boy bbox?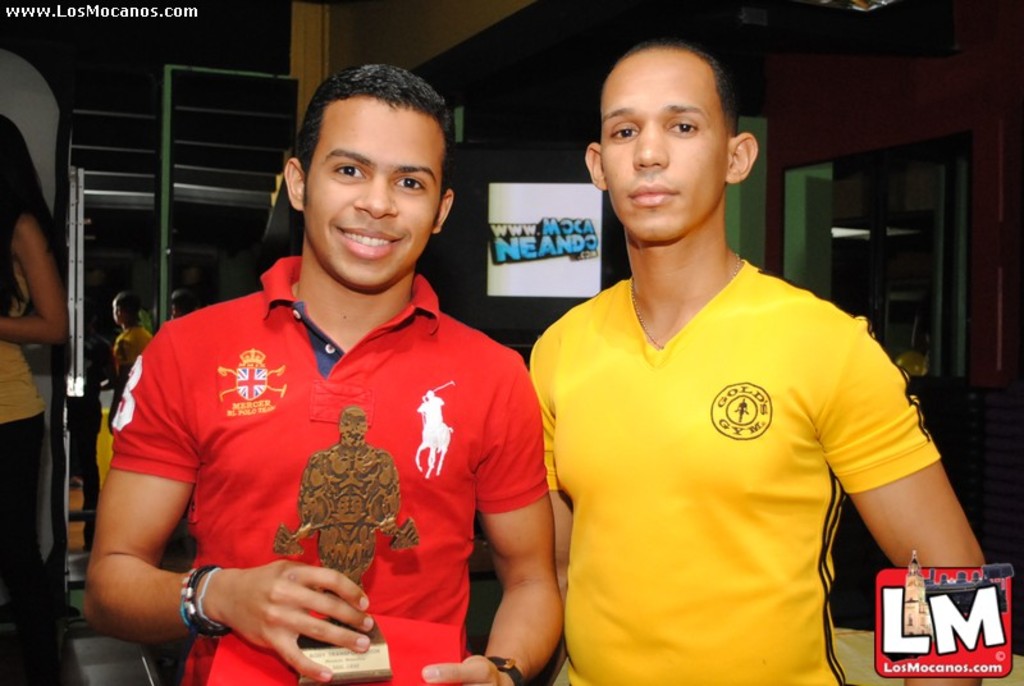
(left=109, top=95, right=541, bottom=685)
